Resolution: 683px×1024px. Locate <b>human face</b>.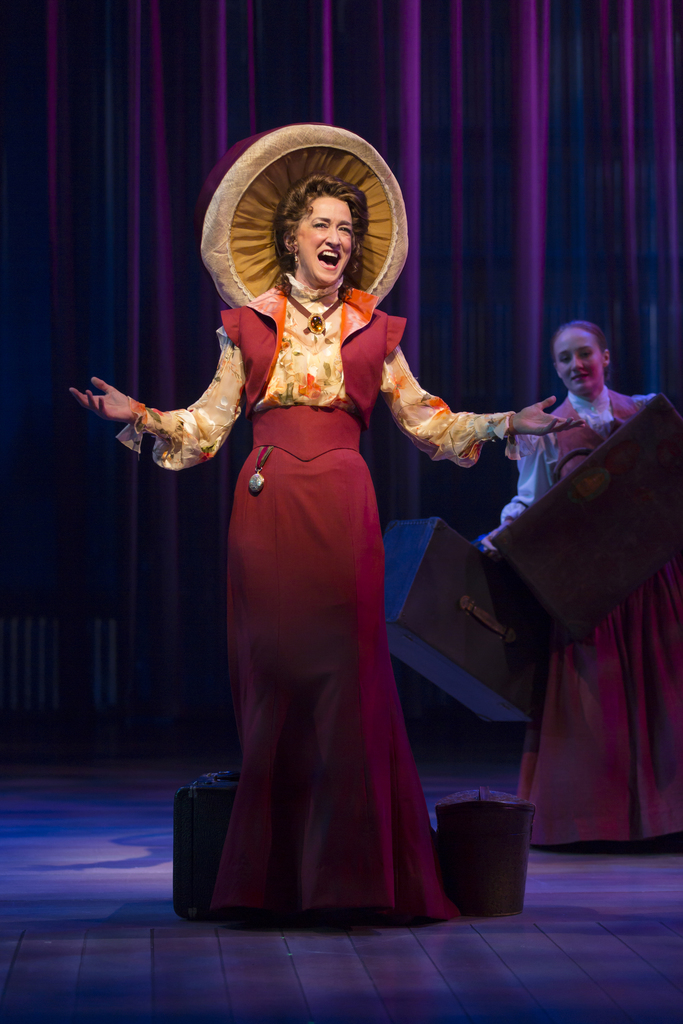
{"x1": 558, "y1": 330, "x2": 607, "y2": 392}.
